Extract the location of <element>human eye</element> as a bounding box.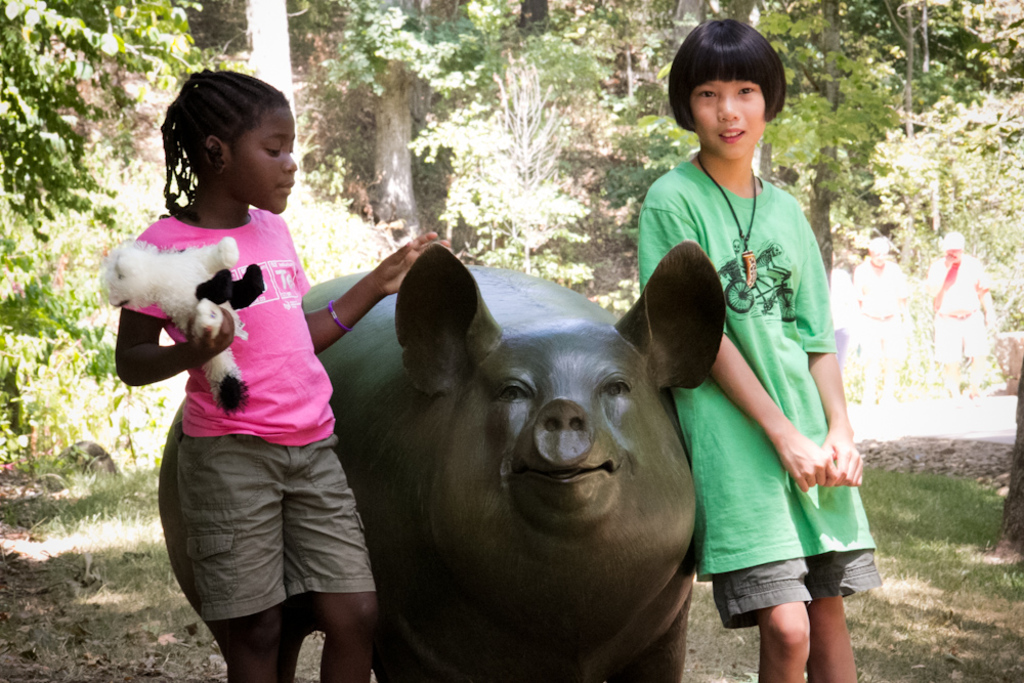
detection(263, 136, 284, 160).
